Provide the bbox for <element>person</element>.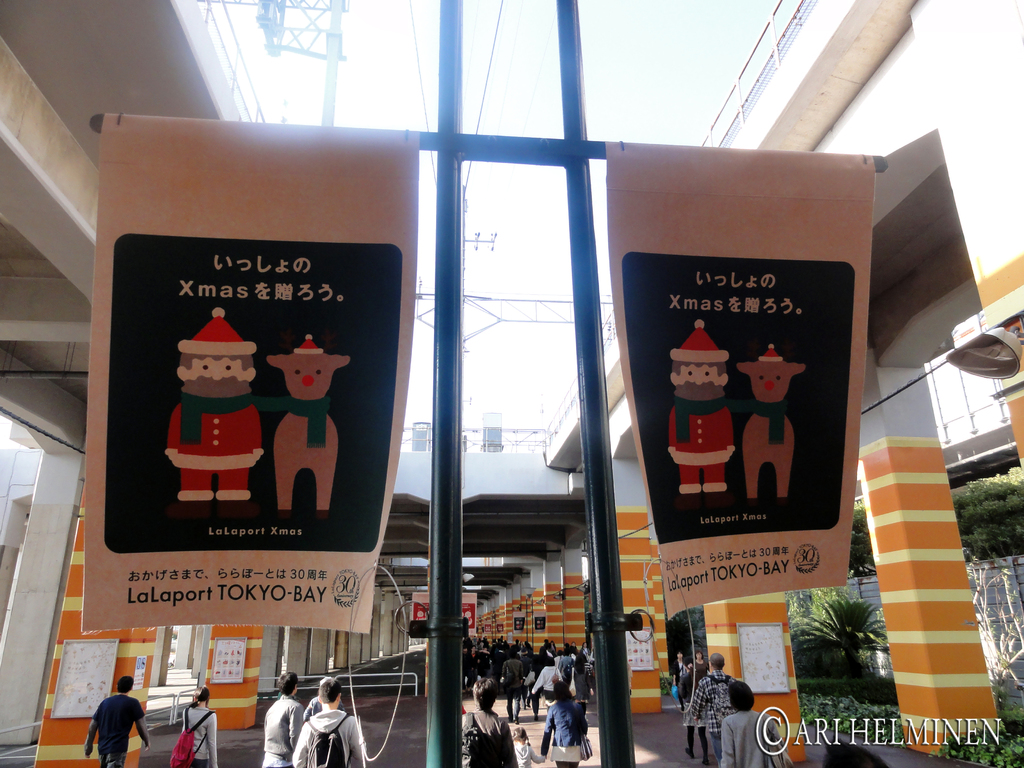
left=166, top=307, right=267, bottom=500.
